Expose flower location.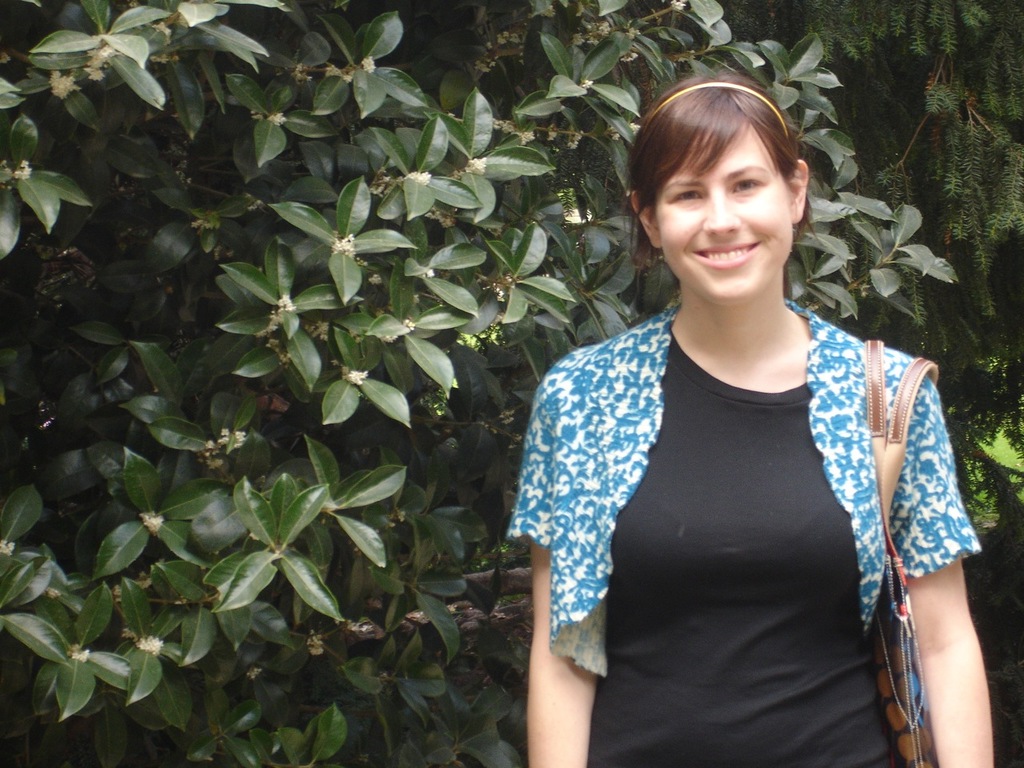
Exposed at 406 165 444 191.
